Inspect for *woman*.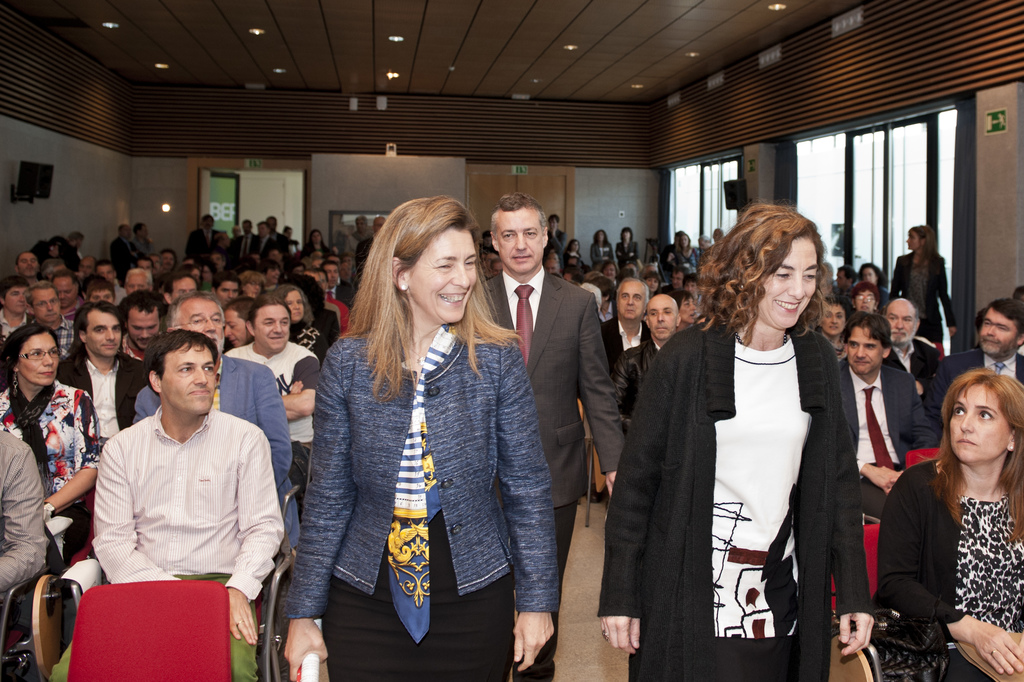
Inspection: 891,223,959,359.
